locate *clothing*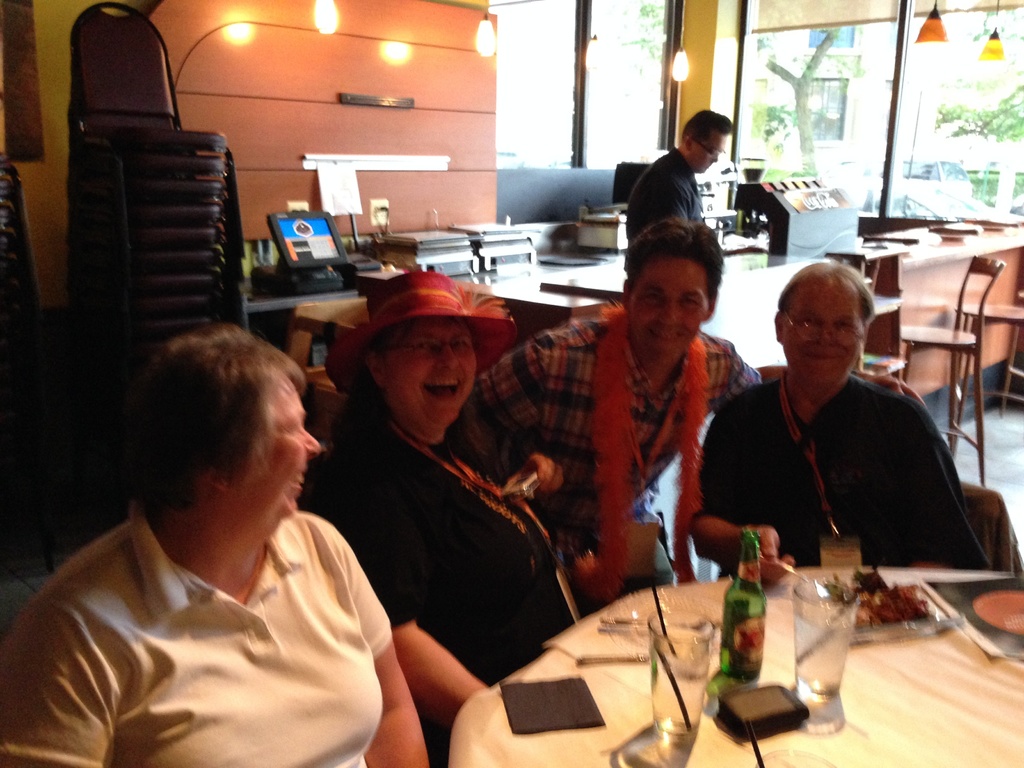
left=716, top=324, right=973, bottom=605
